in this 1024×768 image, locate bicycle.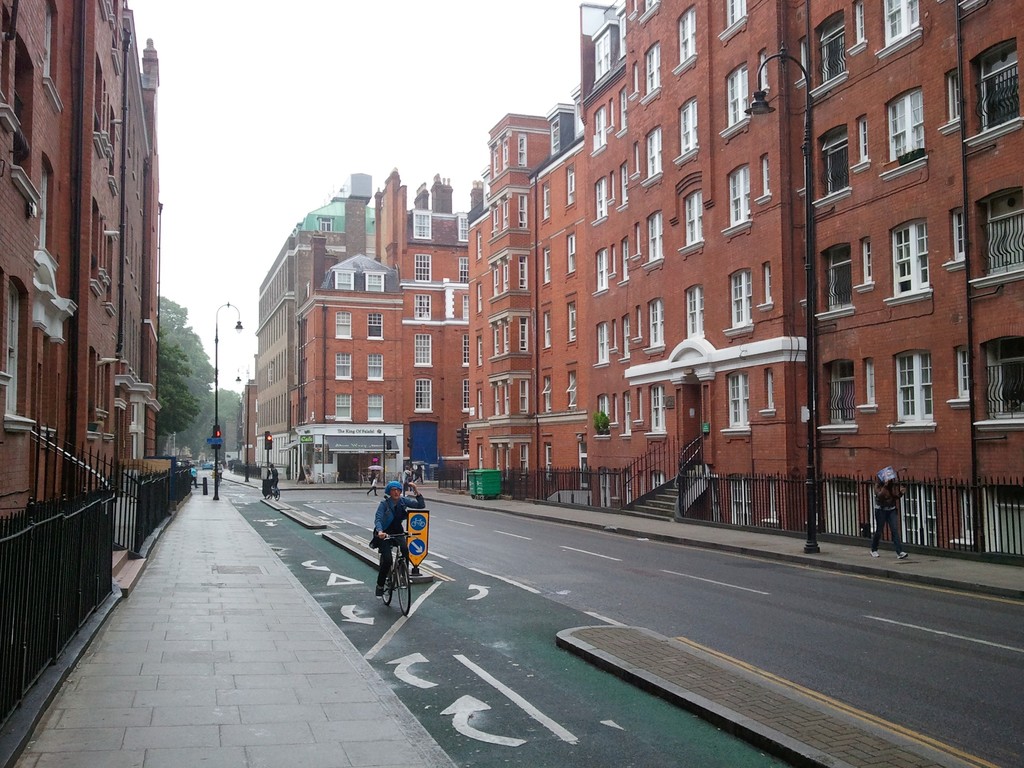
Bounding box: left=378, top=533, right=417, bottom=614.
